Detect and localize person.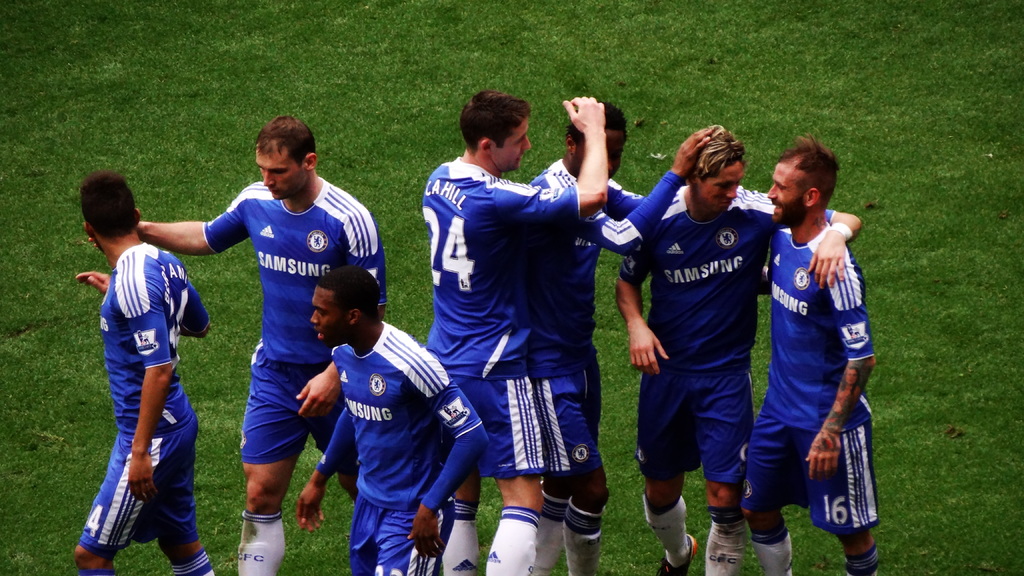
Localized at region(417, 88, 612, 575).
